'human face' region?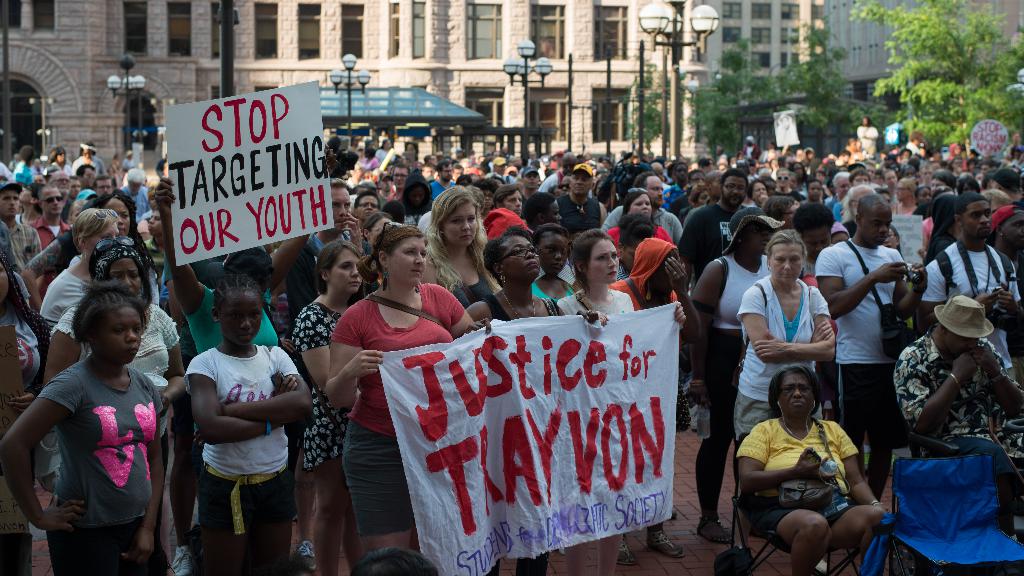
rect(82, 147, 95, 161)
